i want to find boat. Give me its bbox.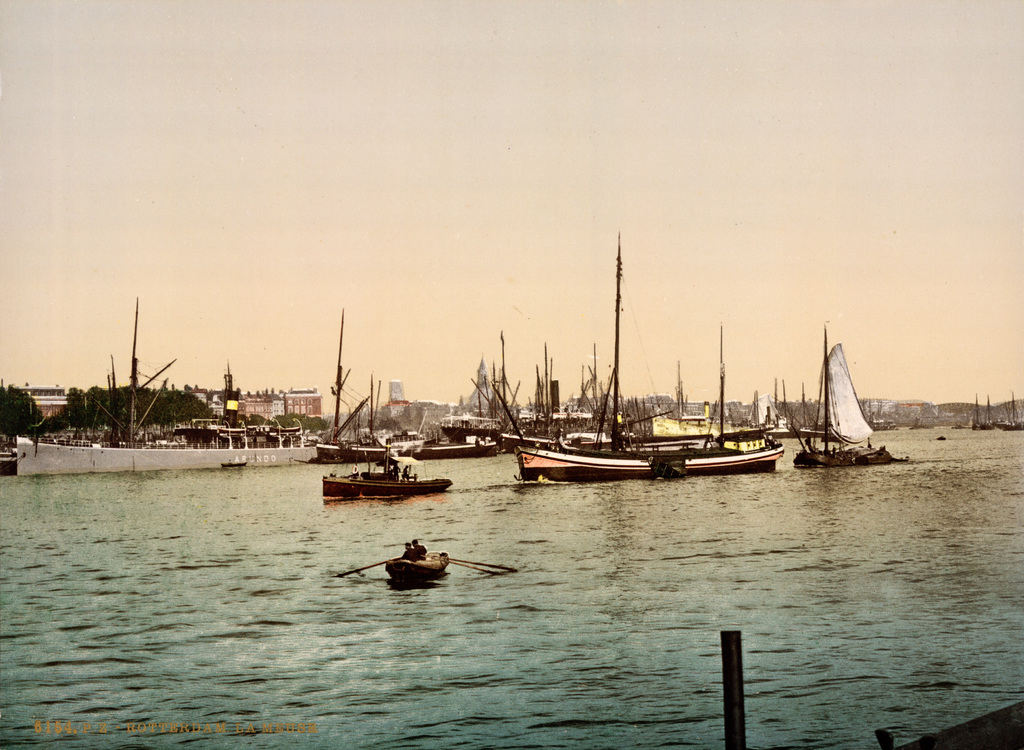
996,390,1023,432.
